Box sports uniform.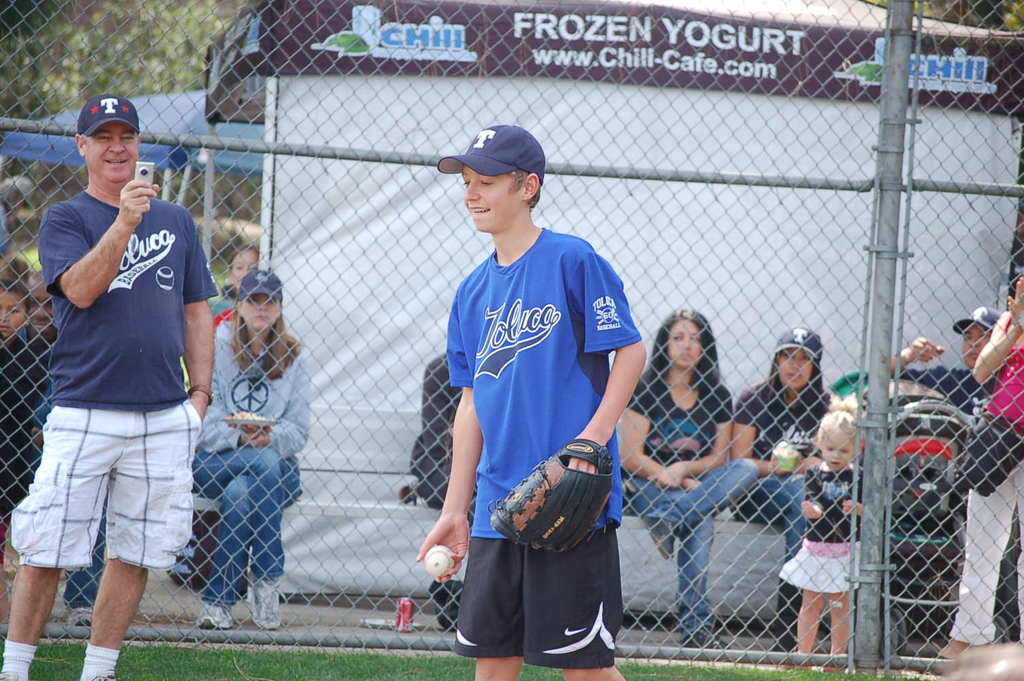
rect(728, 366, 840, 476).
